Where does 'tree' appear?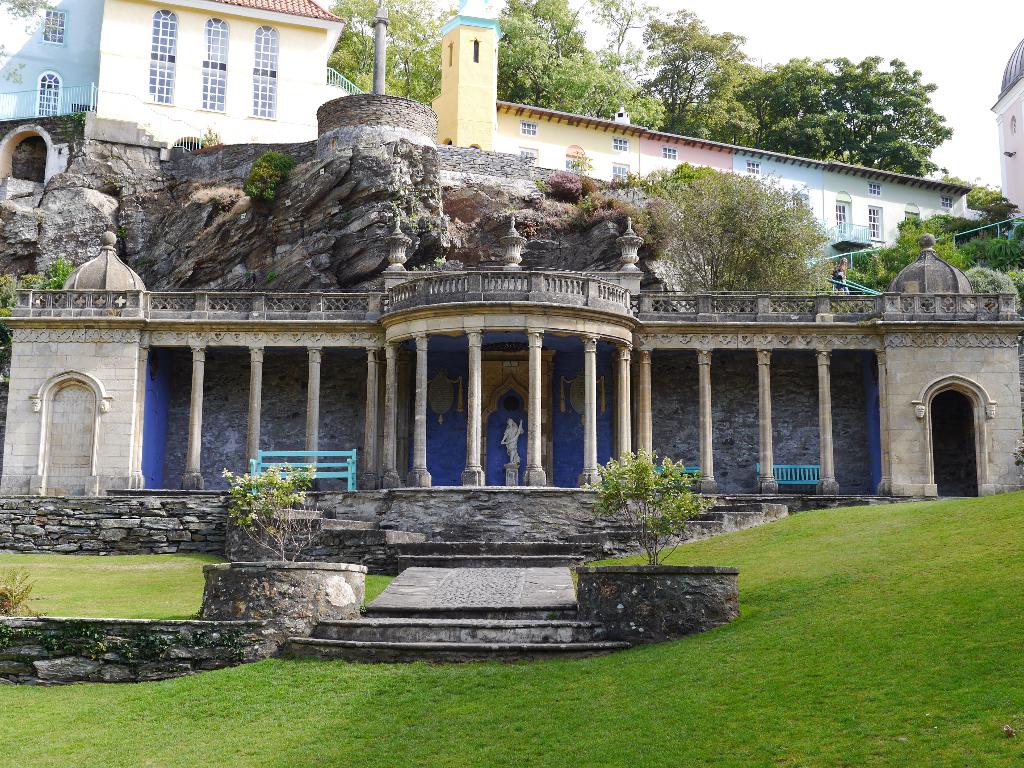
Appears at bbox=(376, 0, 442, 104).
